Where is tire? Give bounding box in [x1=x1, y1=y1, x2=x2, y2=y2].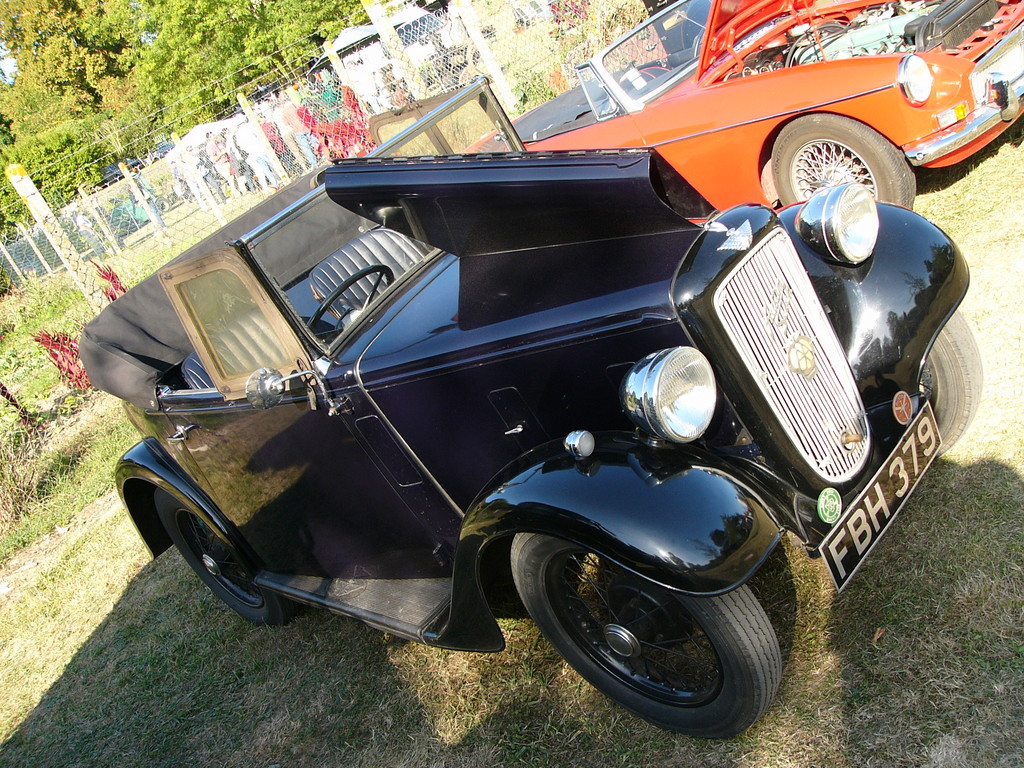
[x1=540, y1=568, x2=793, y2=718].
